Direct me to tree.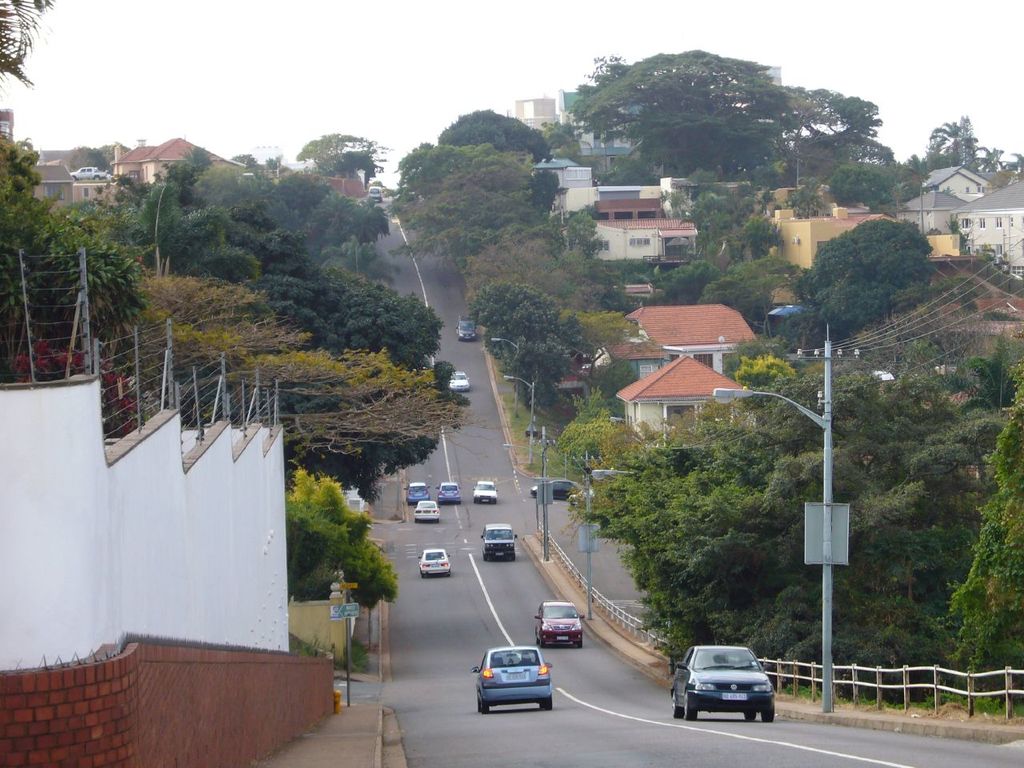
Direction: (x1=685, y1=198, x2=745, y2=257).
